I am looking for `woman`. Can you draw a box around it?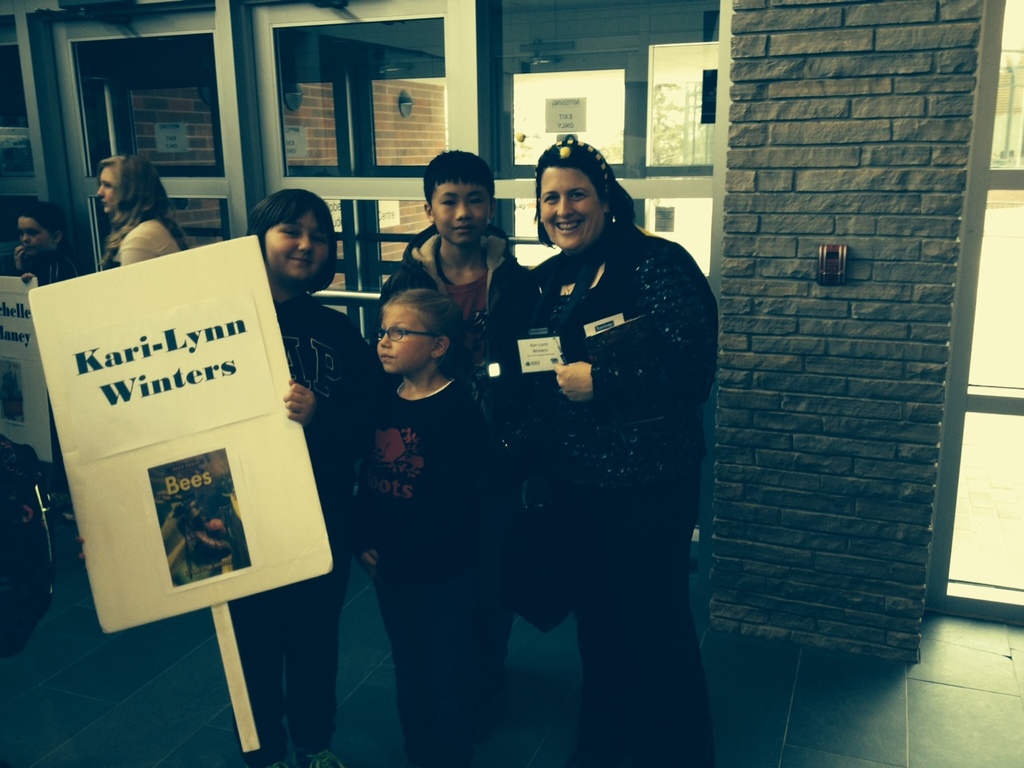
Sure, the bounding box is <box>94,150,186,270</box>.
